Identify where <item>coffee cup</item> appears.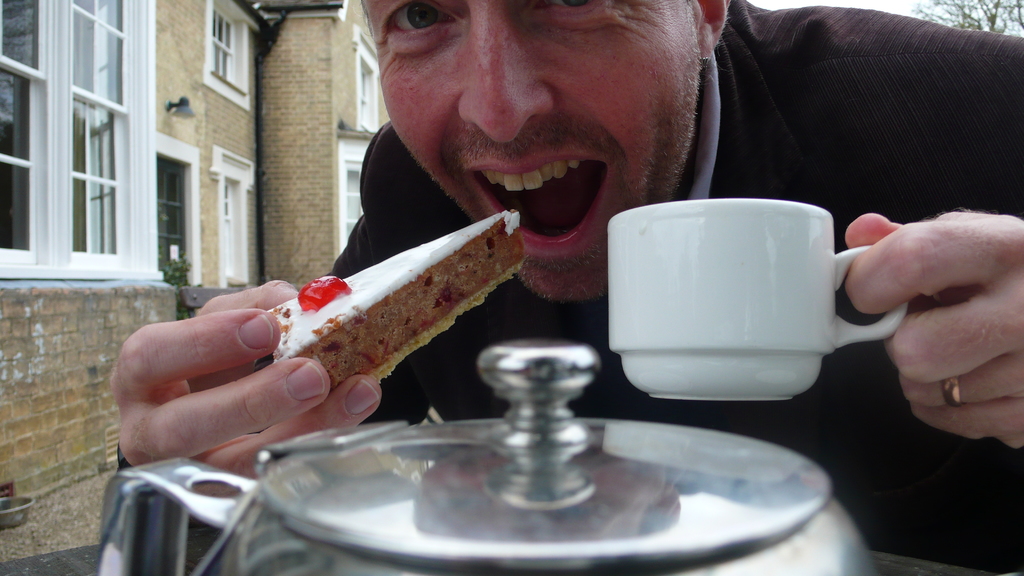
Appears at (x1=605, y1=193, x2=904, y2=404).
